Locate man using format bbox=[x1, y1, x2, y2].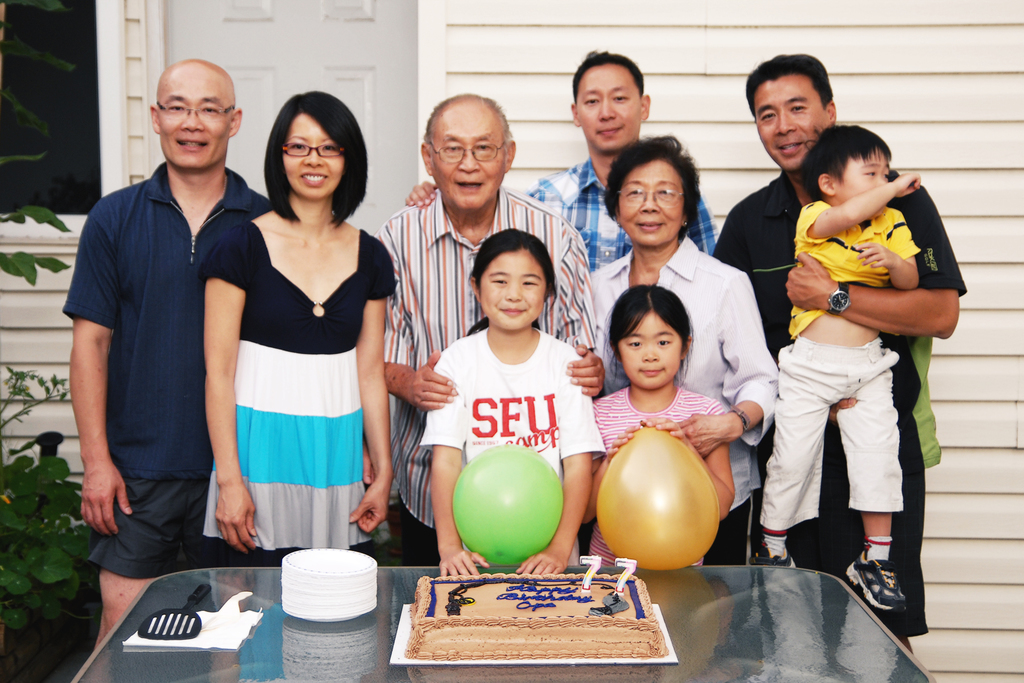
bbox=[710, 54, 964, 656].
